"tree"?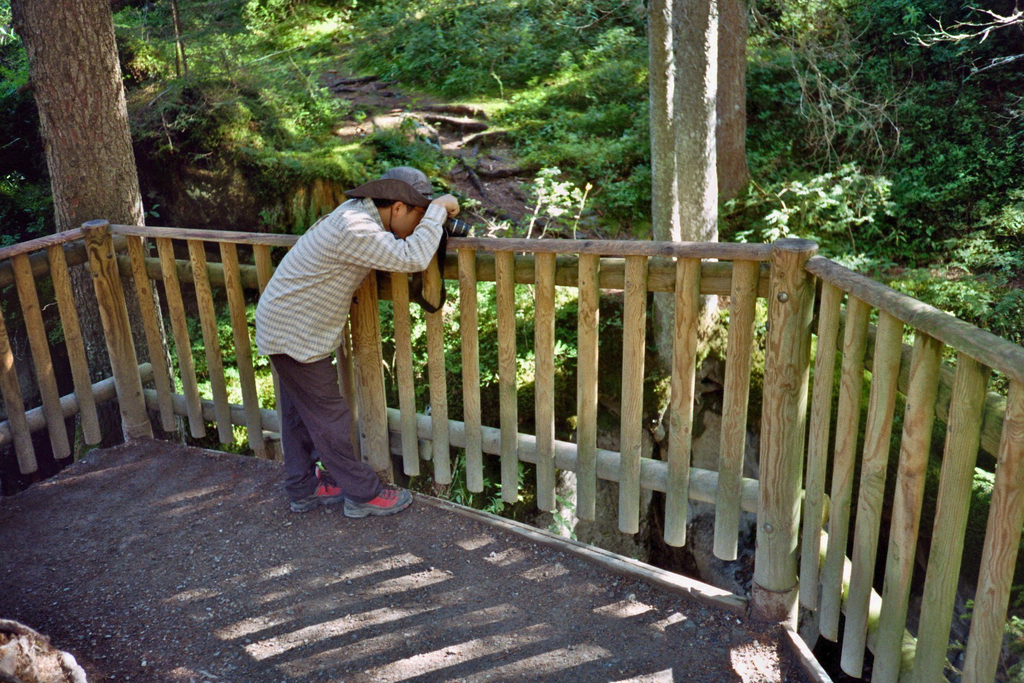
{"x1": 717, "y1": 0, "x2": 753, "y2": 216}
